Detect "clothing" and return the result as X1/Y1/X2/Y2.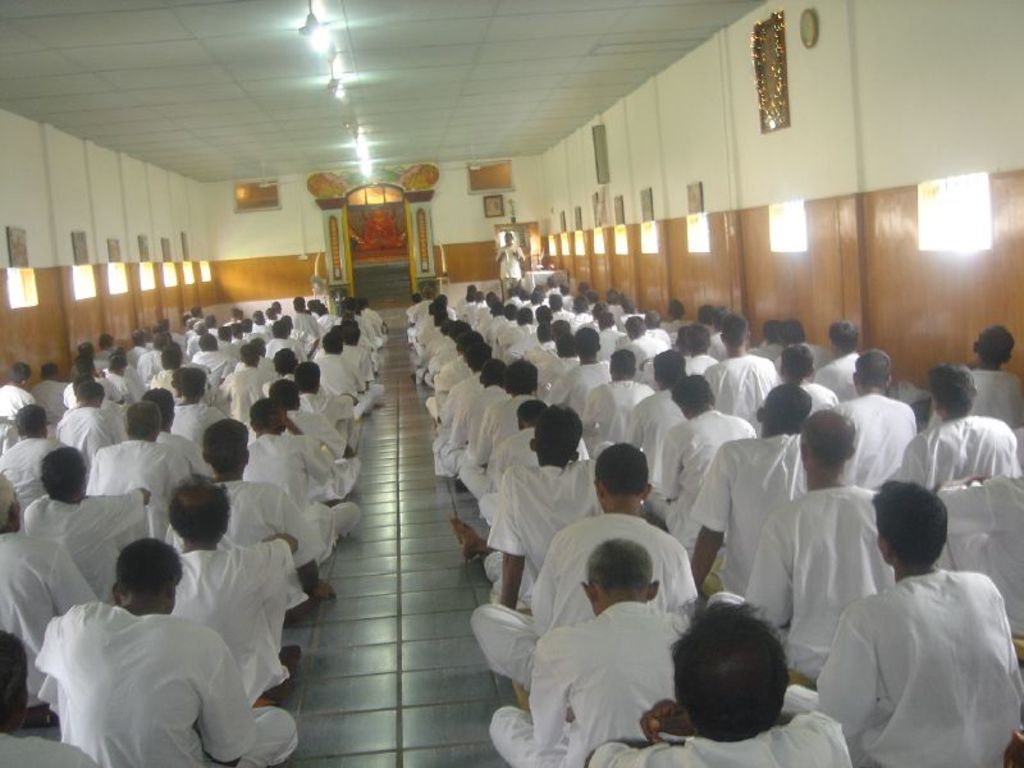
101/367/143/403.
